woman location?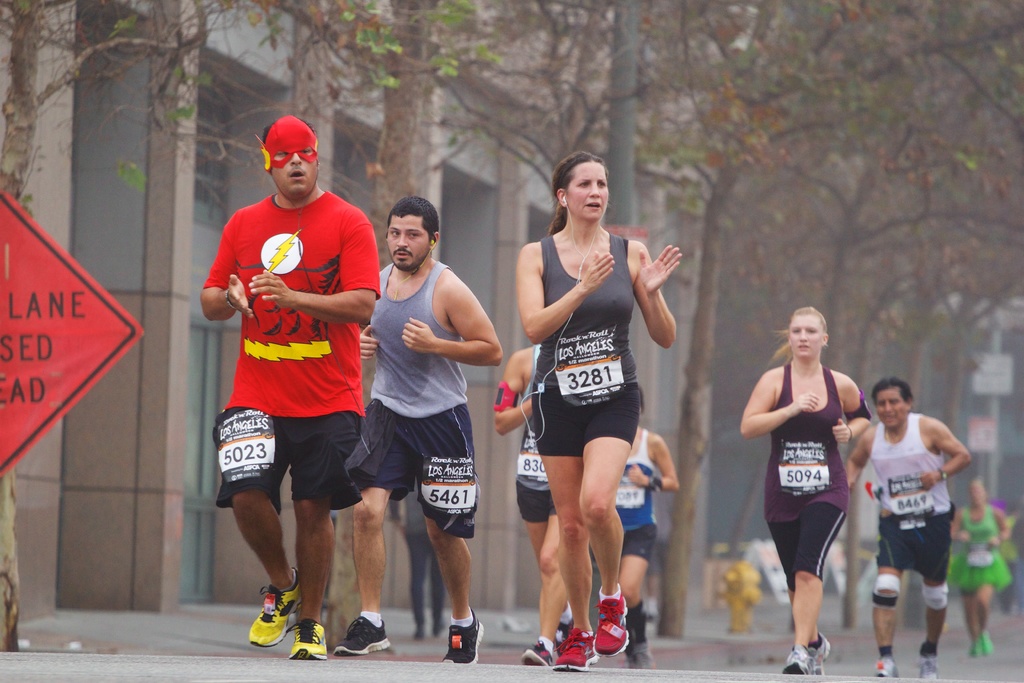
locate(609, 390, 682, 675)
